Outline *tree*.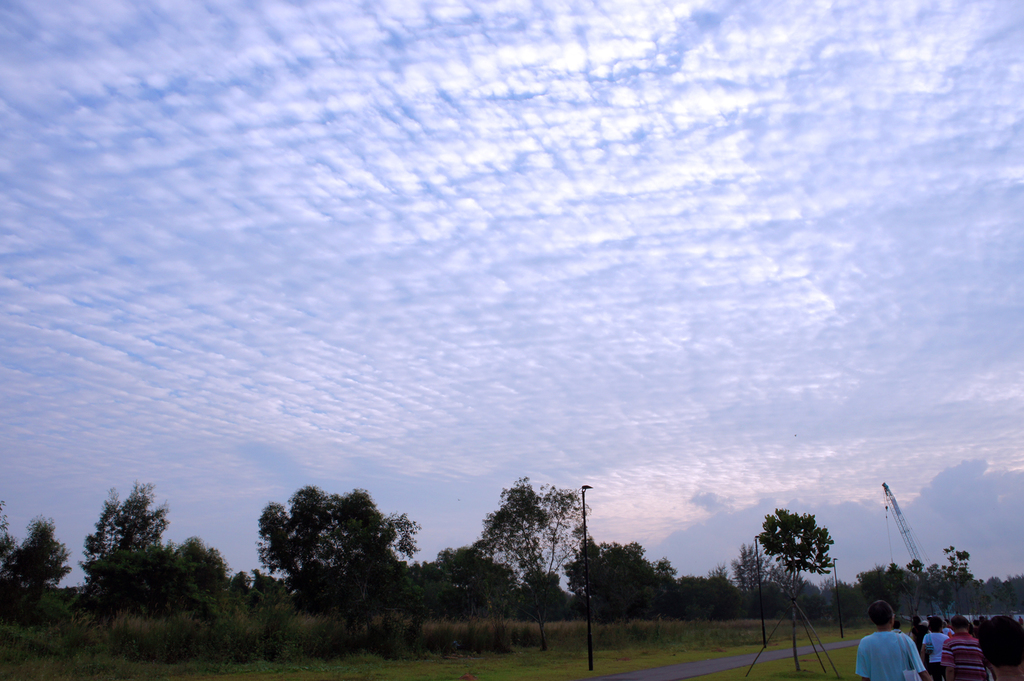
Outline: <box>464,476,605,656</box>.
